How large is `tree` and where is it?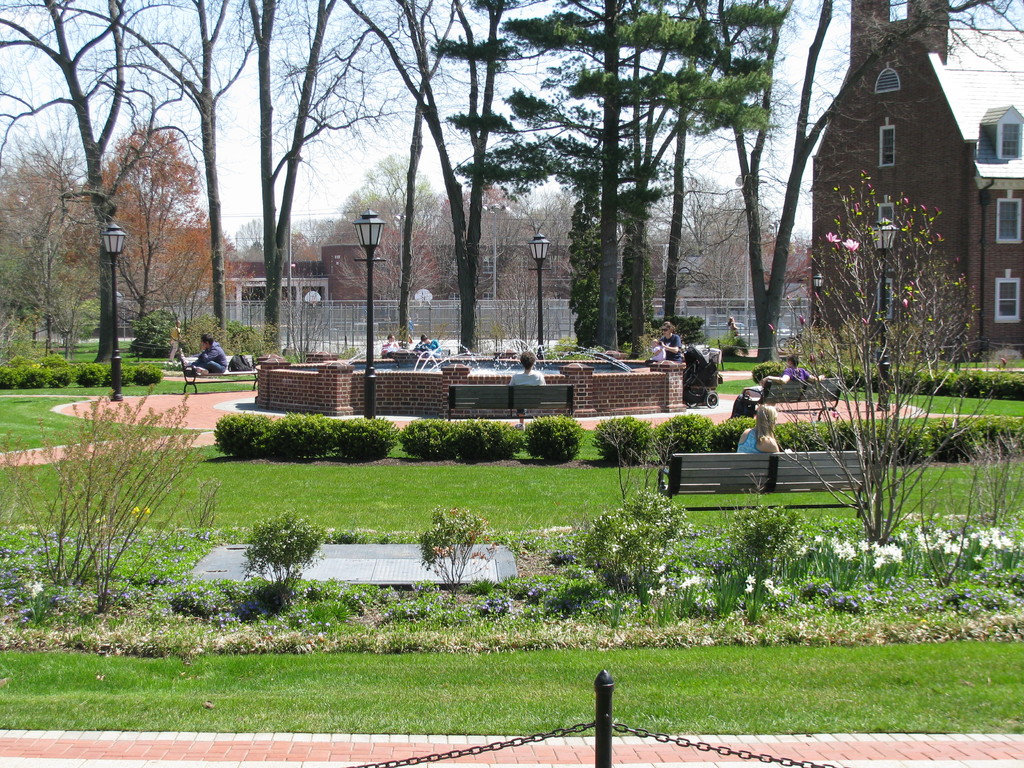
Bounding box: box(70, 126, 255, 342).
